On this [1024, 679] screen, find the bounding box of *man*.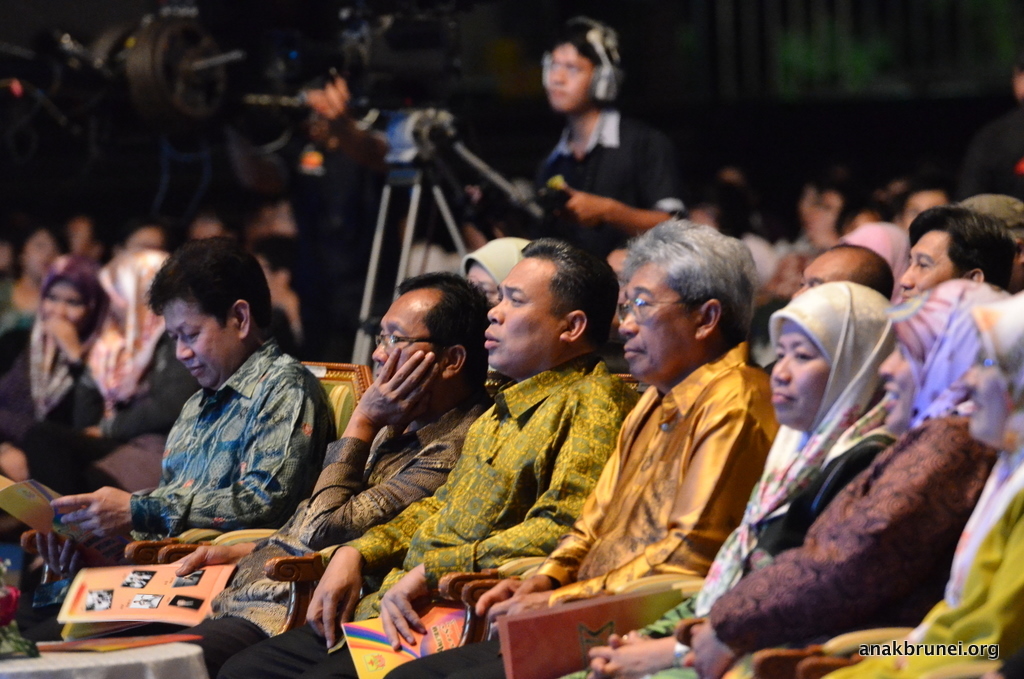
Bounding box: (left=789, top=240, right=896, bottom=305).
